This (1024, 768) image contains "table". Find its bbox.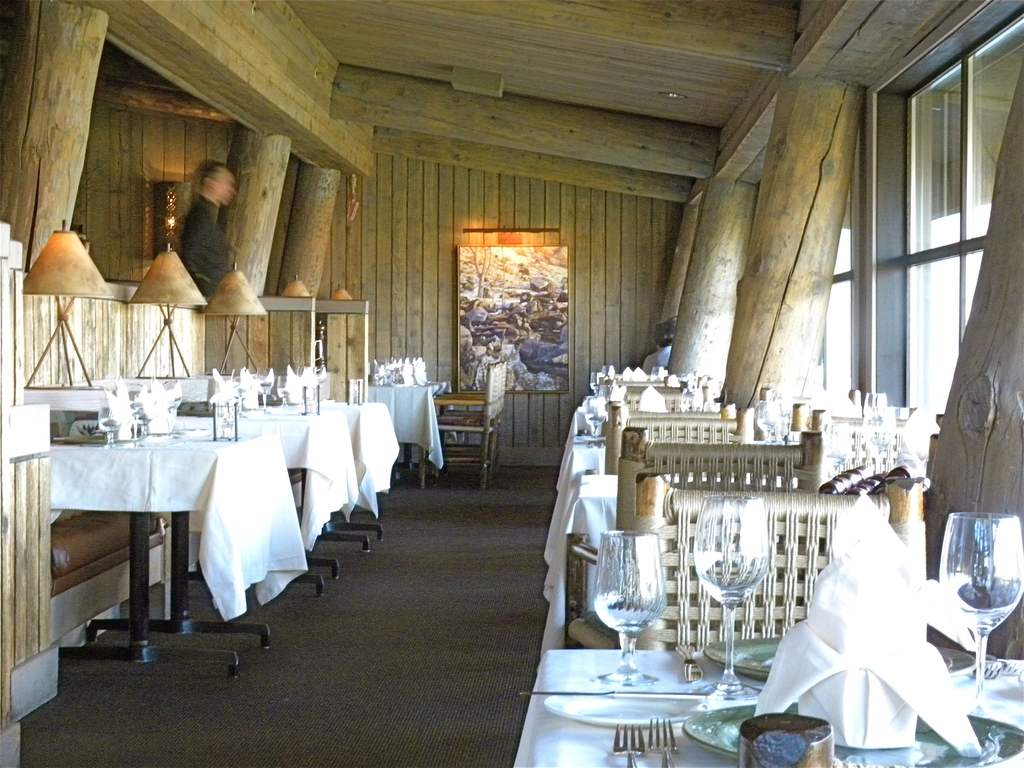
543/433/922/566.
